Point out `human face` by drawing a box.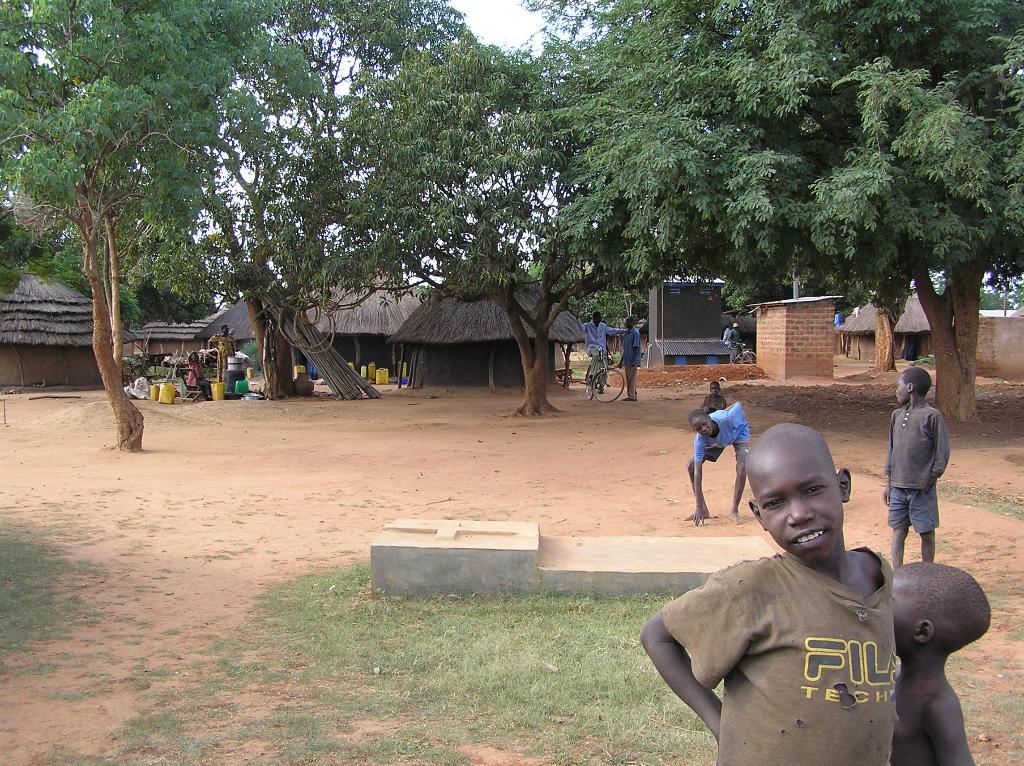
crop(696, 420, 712, 435).
